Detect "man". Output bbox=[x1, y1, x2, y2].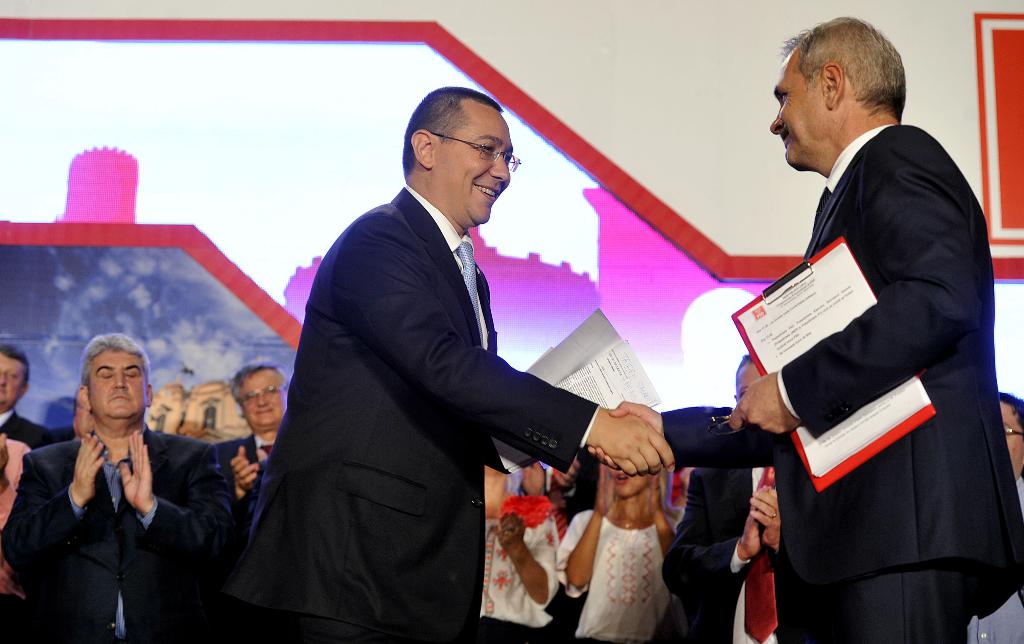
bbox=[586, 18, 1023, 643].
